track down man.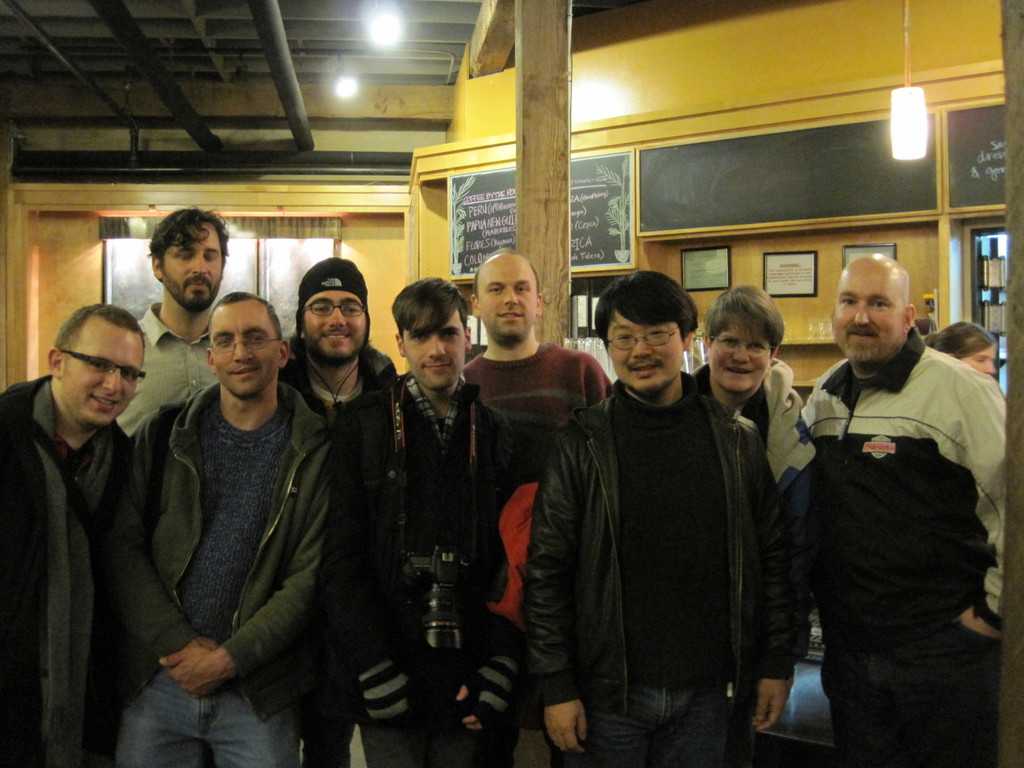
Tracked to bbox=[273, 255, 397, 767].
